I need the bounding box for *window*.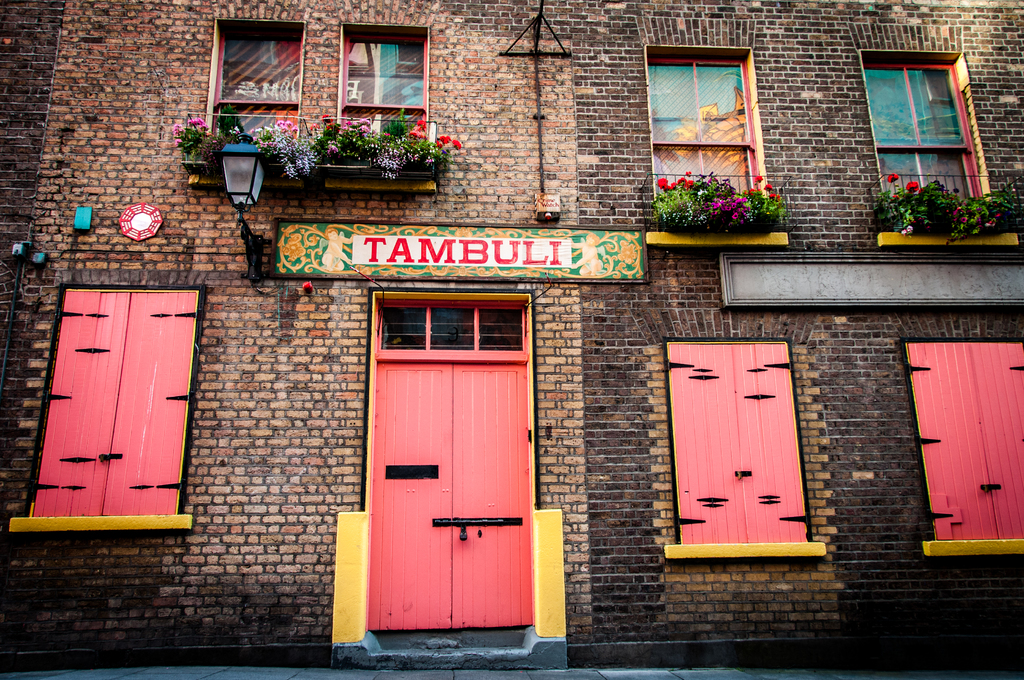
Here it is: l=335, t=21, r=429, b=147.
